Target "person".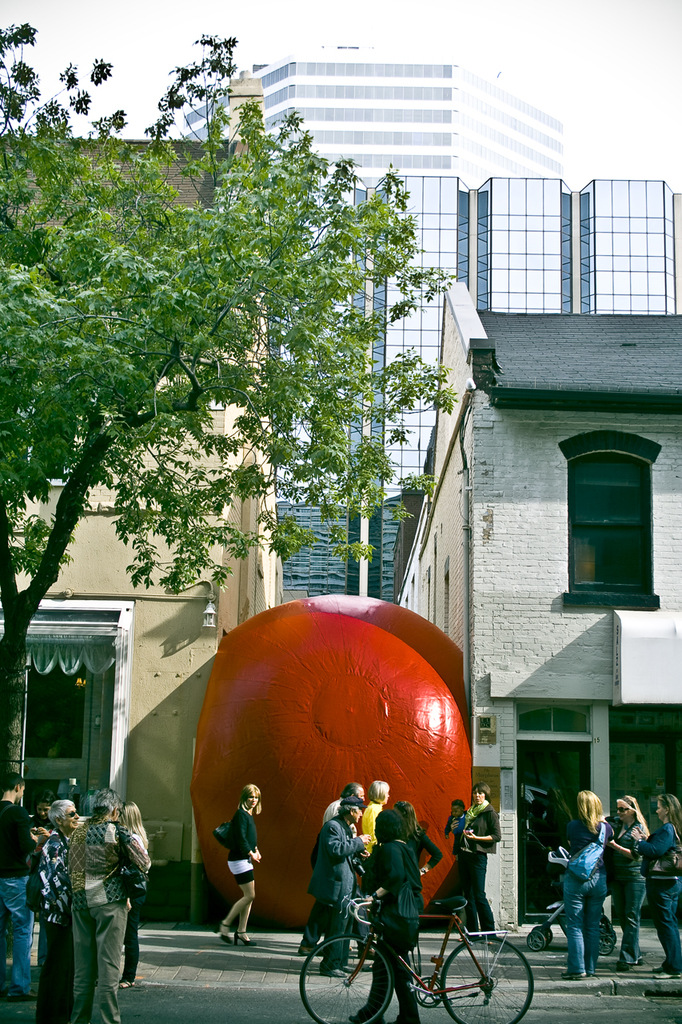
Target region: 609,794,659,961.
